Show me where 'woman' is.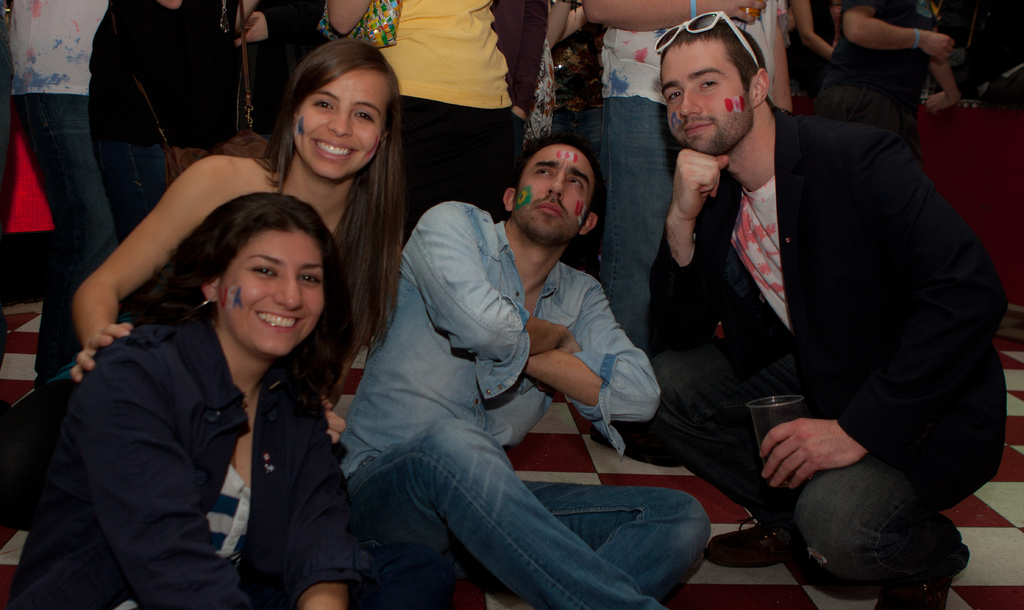
'woman' is at 311/0/522/230.
